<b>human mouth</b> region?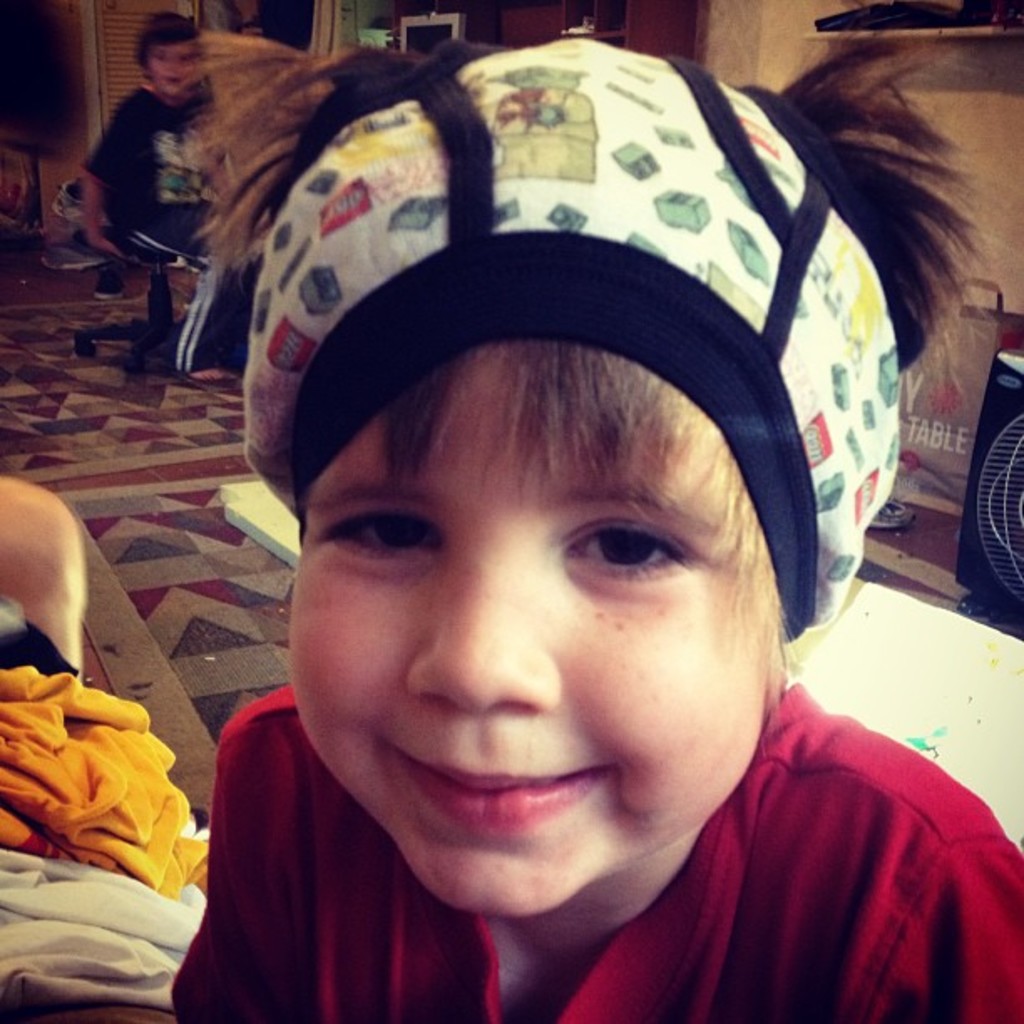
(x1=164, y1=75, x2=184, y2=87)
